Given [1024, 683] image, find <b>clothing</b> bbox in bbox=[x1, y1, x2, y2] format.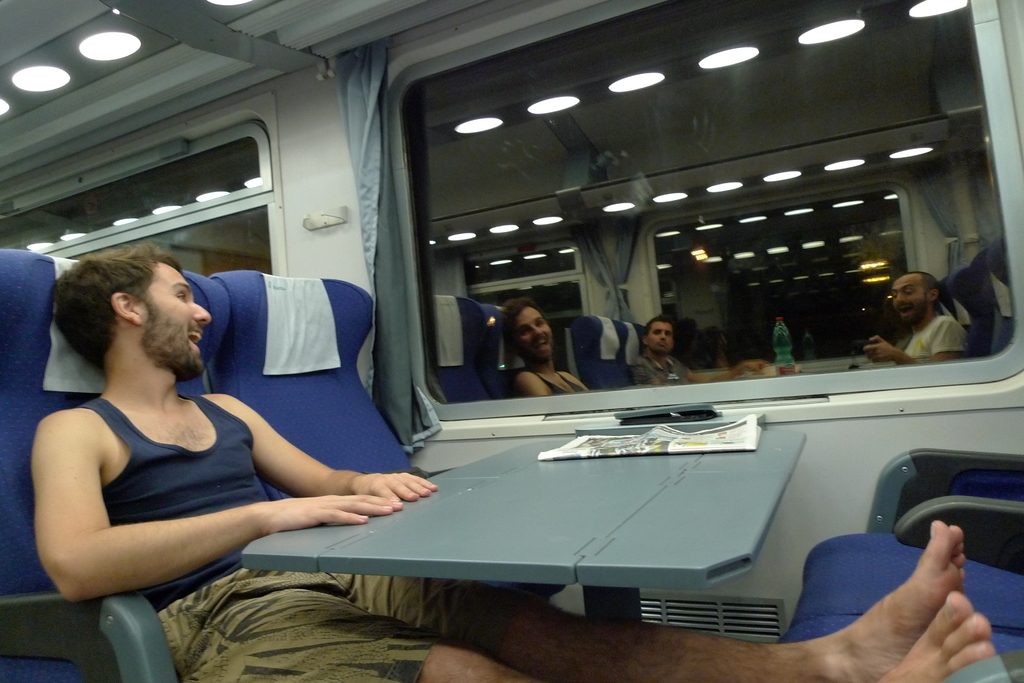
bbox=[847, 276, 1002, 385].
